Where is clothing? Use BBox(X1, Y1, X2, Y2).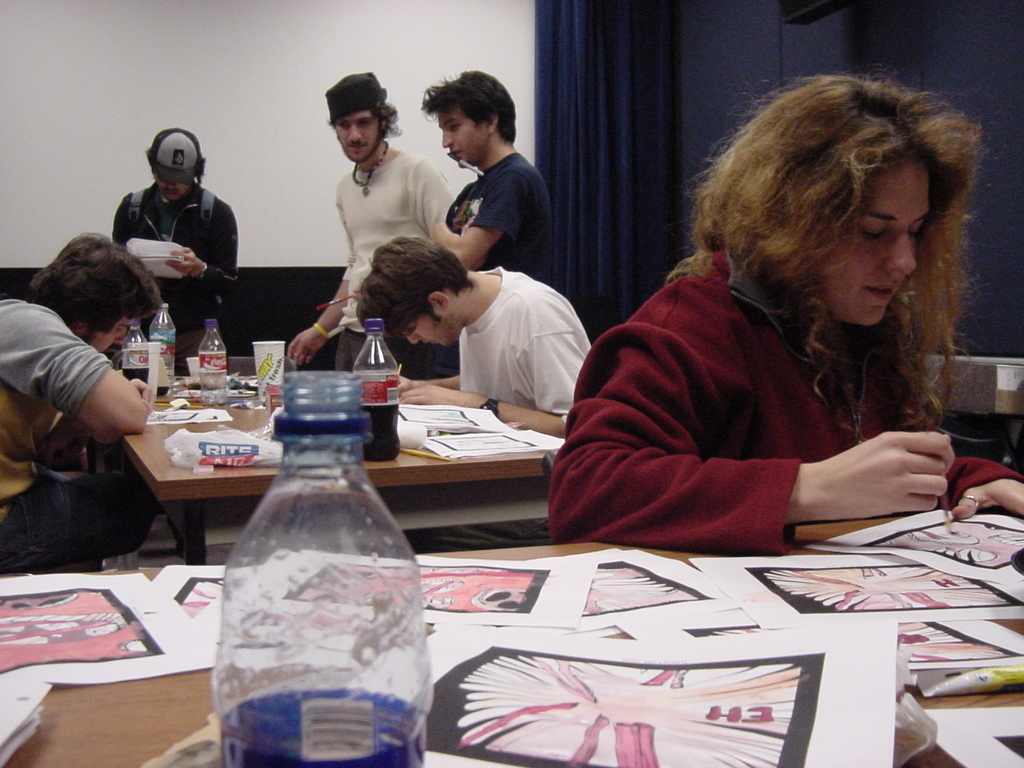
BBox(447, 265, 591, 416).
